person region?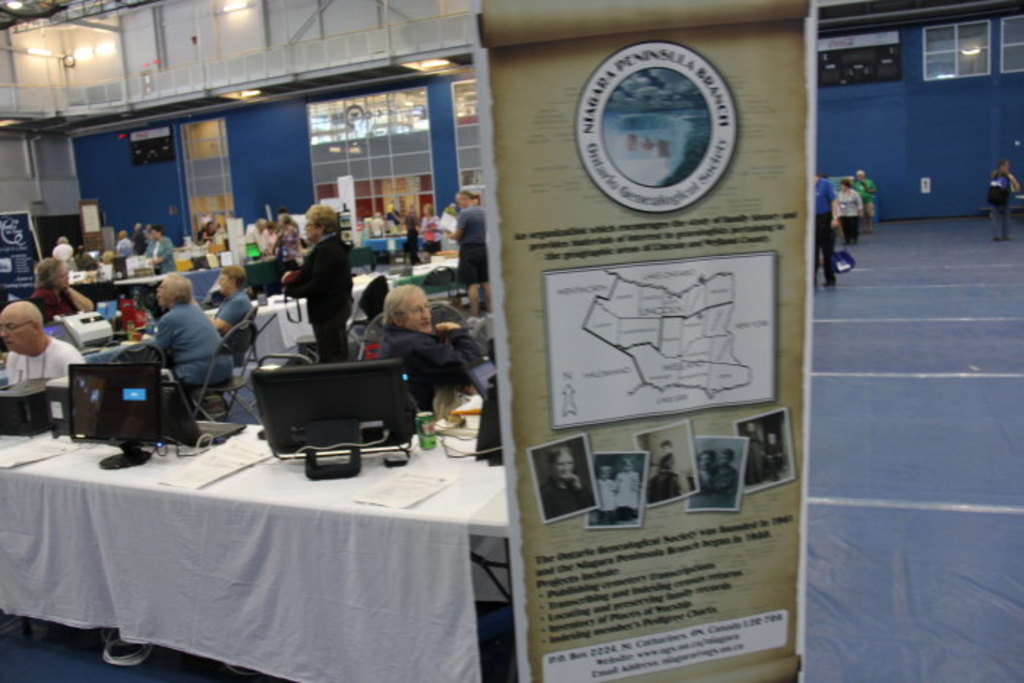
[left=50, top=240, right=78, bottom=266]
